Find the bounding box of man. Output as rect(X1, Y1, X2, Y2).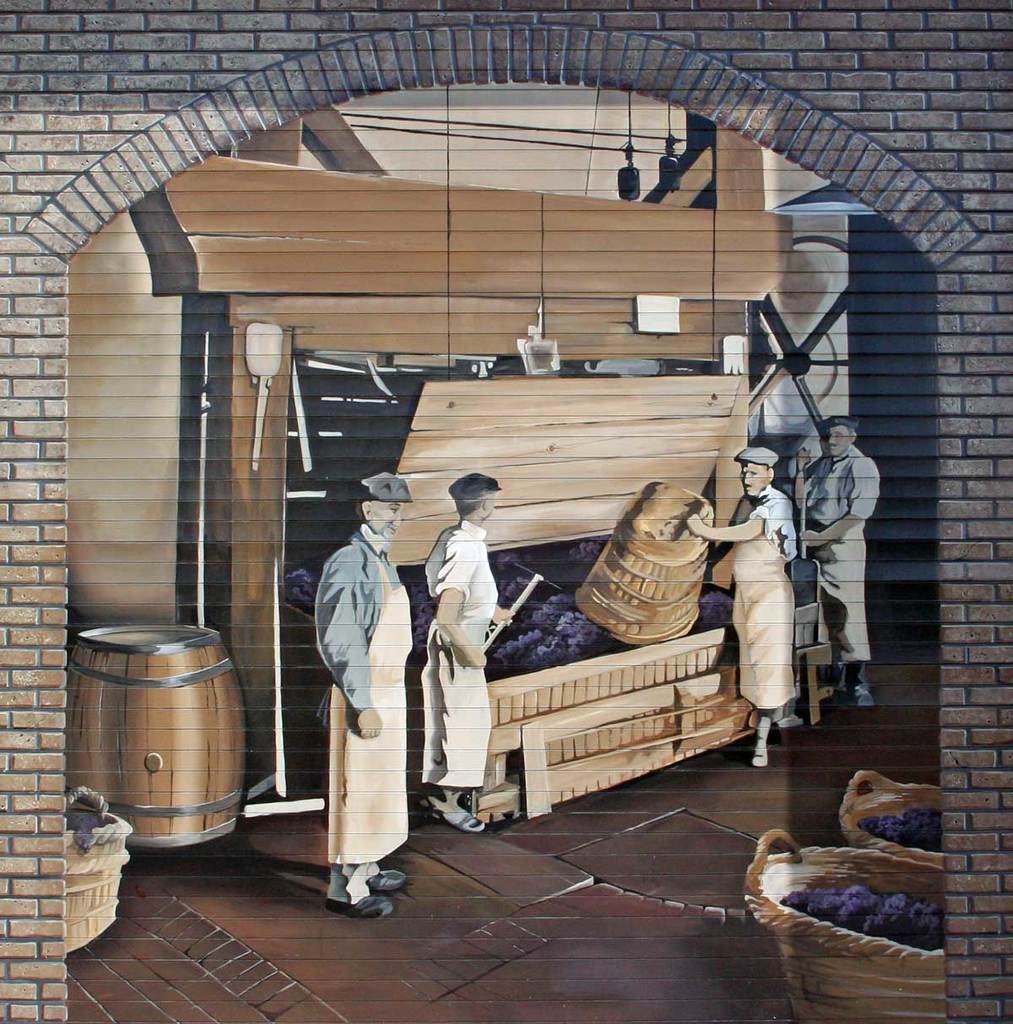
rect(302, 480, 417, 892).
